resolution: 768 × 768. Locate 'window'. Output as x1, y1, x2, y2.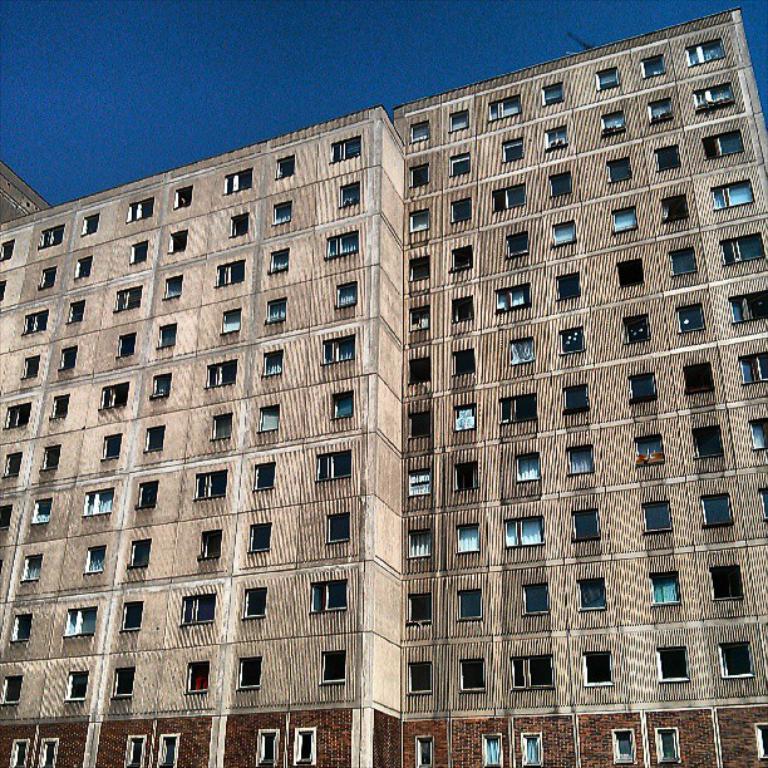
456, 592, 483, 622.
